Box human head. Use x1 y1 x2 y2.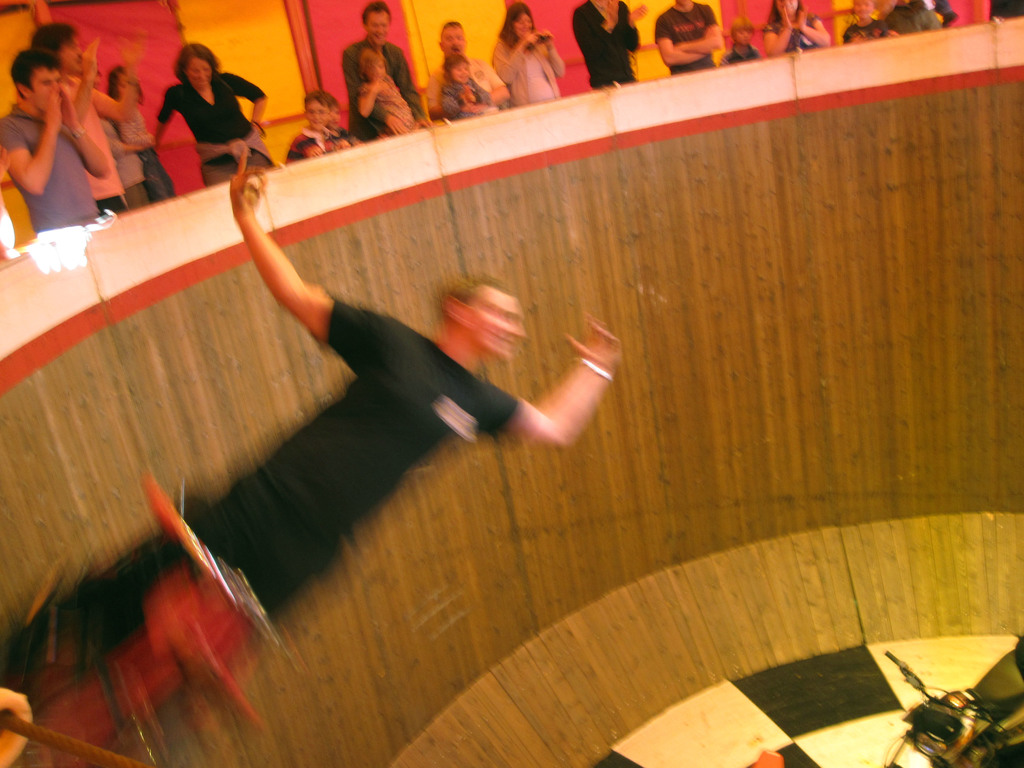
505 0 536 41.
